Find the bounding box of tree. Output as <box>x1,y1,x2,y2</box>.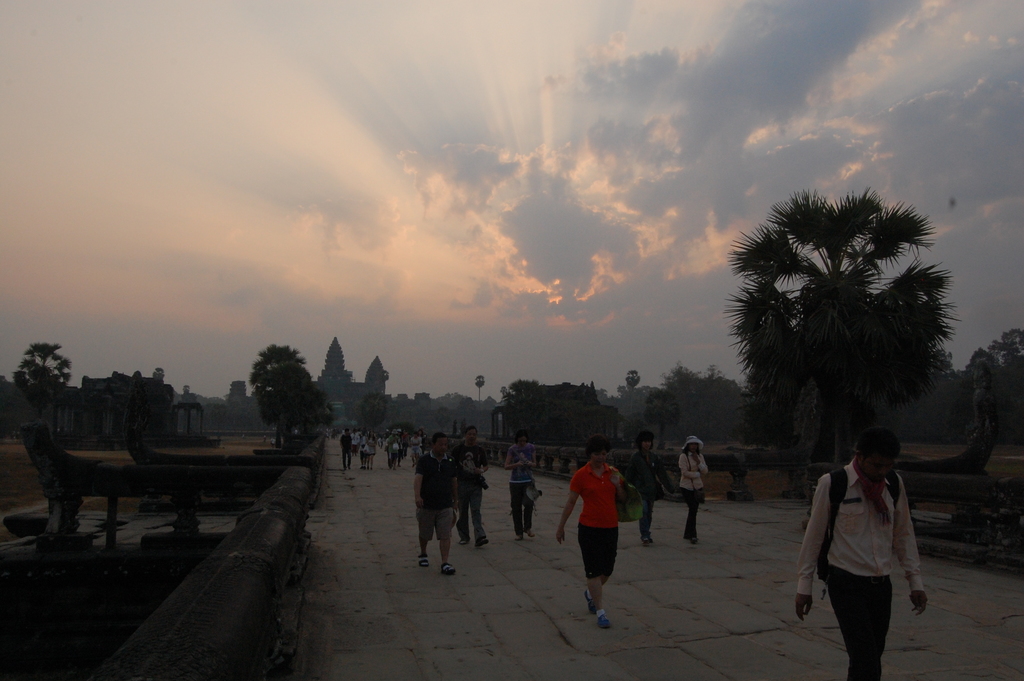
<box>719,188,965,468</box>.
